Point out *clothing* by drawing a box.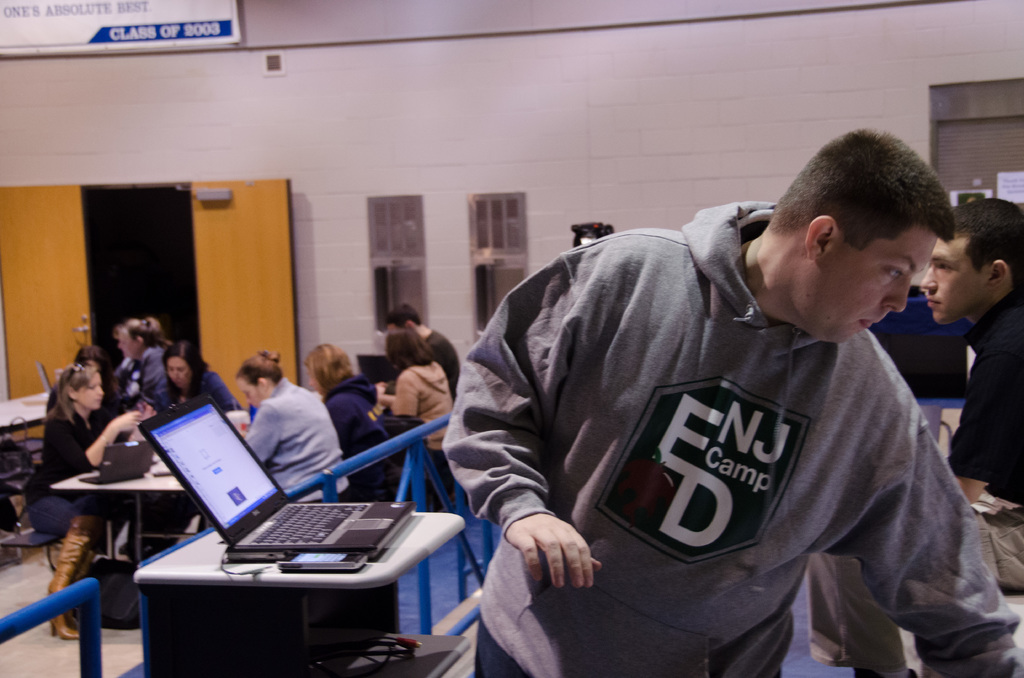
rect(124, 344, 141, 403).
